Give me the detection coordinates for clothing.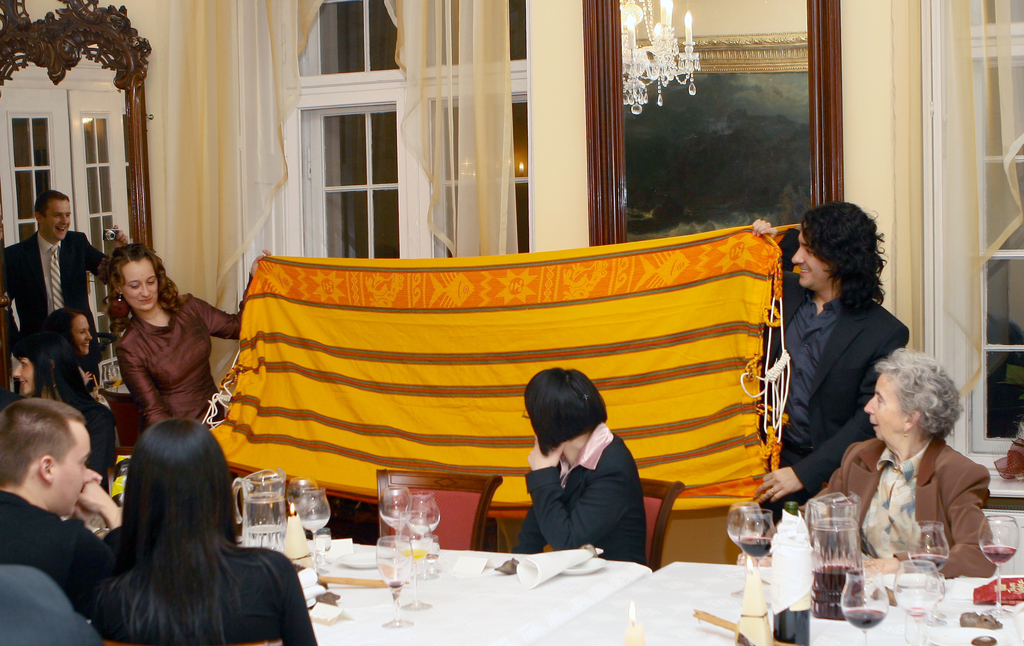
[0,491,101,622].
